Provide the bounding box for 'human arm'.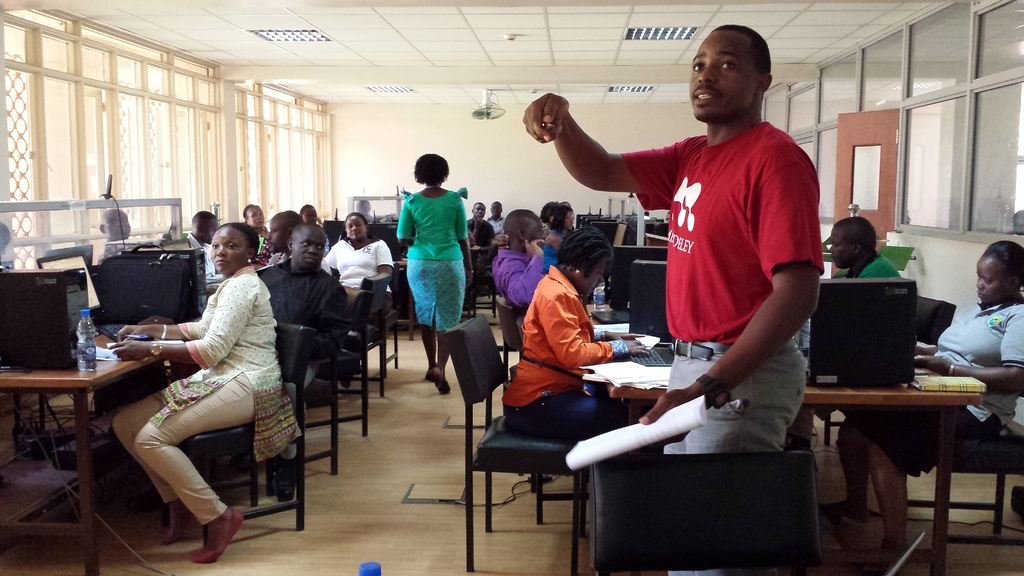
[520, 98, 666, 219].
